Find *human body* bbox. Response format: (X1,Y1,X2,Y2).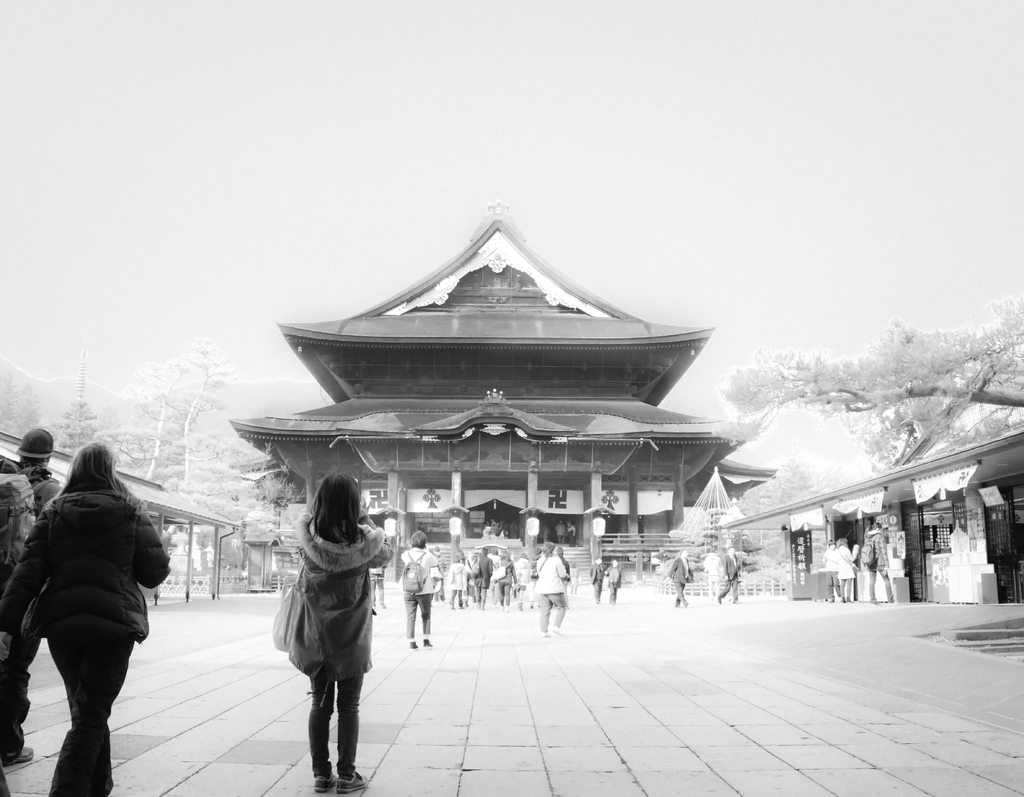
(669,549,694,609).
